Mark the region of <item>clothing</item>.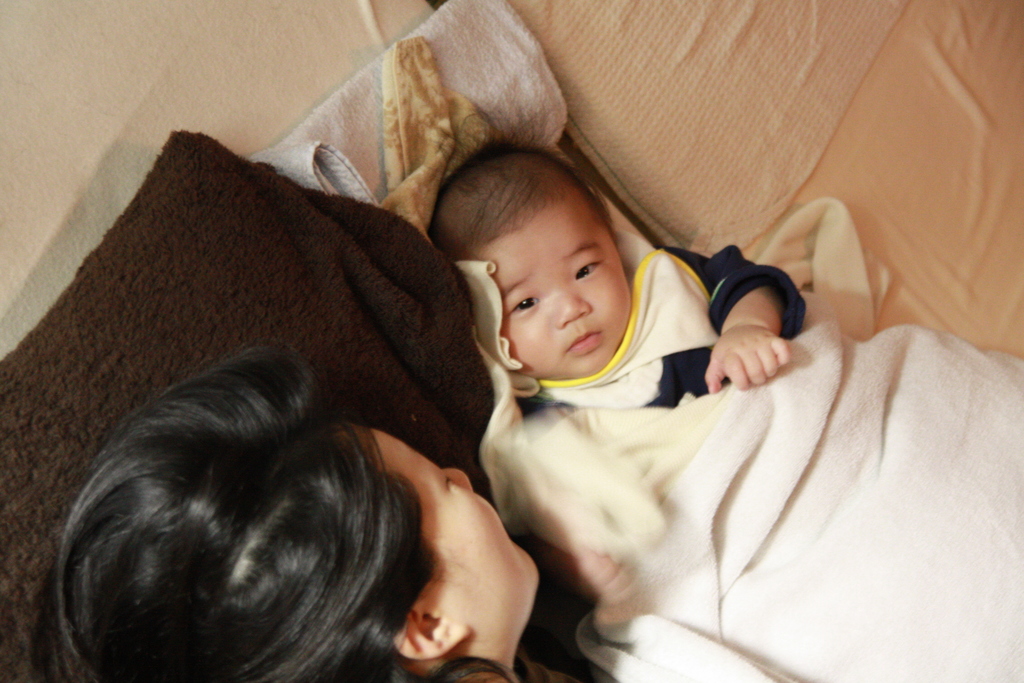
Region: bbox=(514, 243, 808, 409).
